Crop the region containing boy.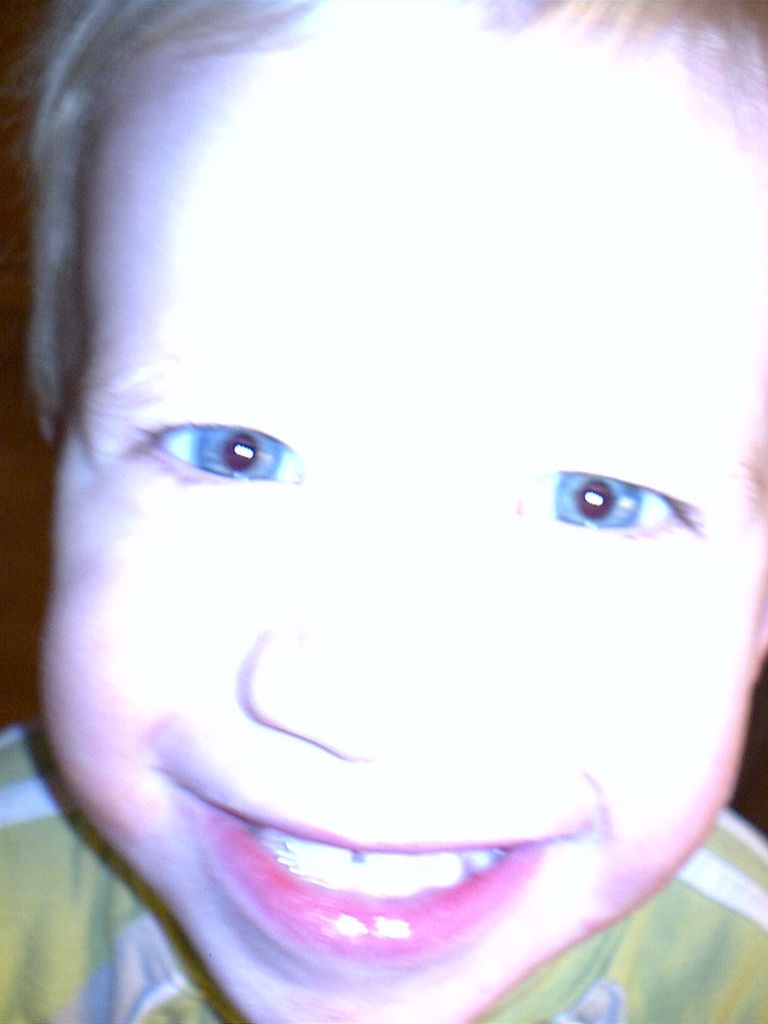
Crop region: <region>12, 0, 740, 1023</region>.
